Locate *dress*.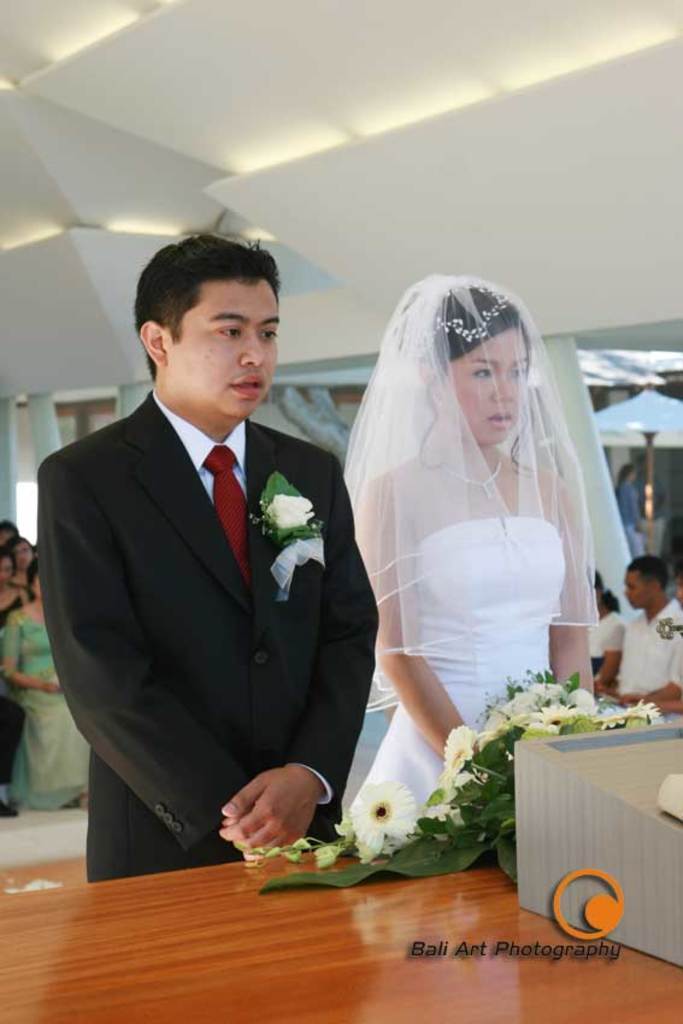
Bounding box: BBox(0, 608, 87, 808).
